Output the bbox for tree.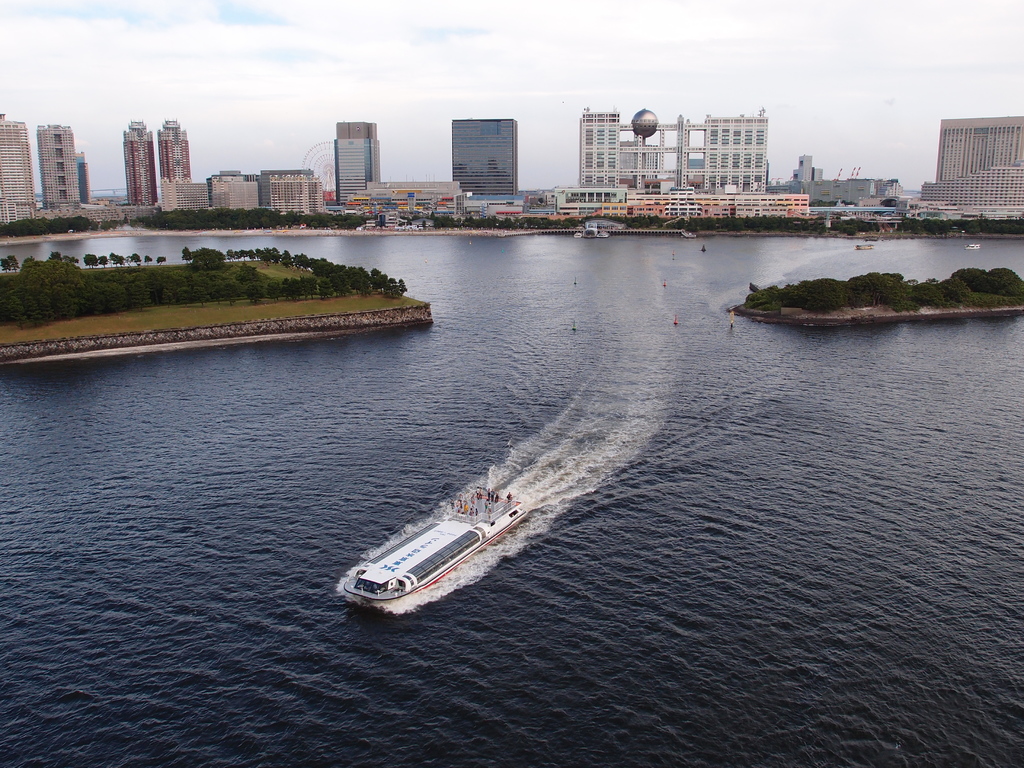
[x1=108, y1=260, x2=261, y2=308].
